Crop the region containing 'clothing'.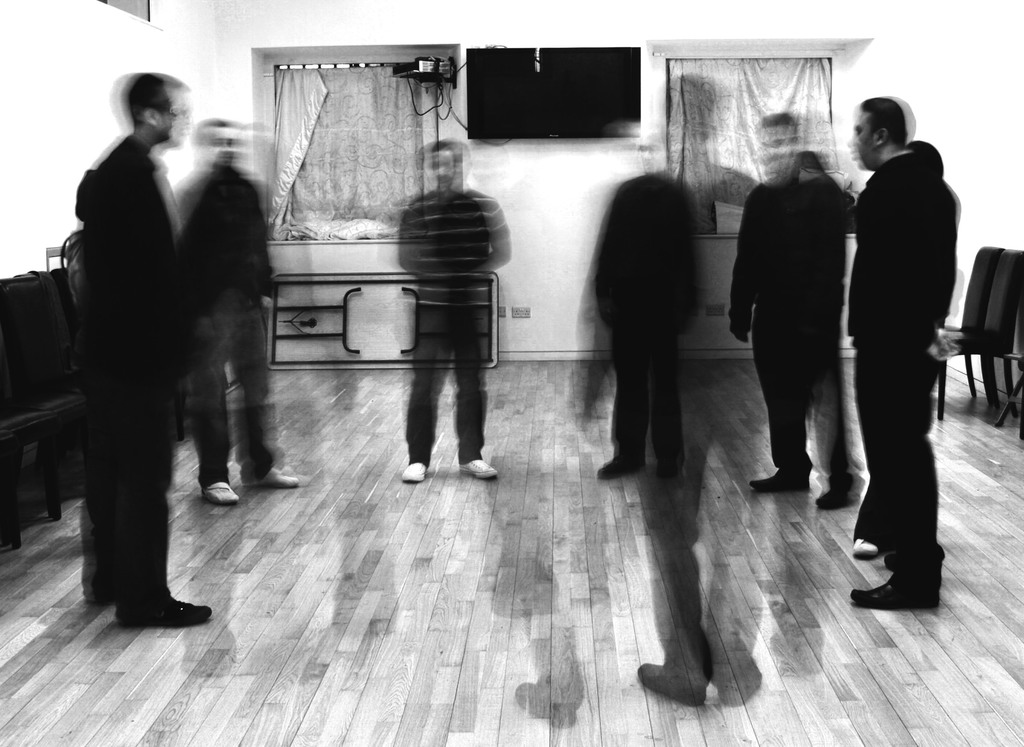
Crop region: 173, 153, 283, 492.
